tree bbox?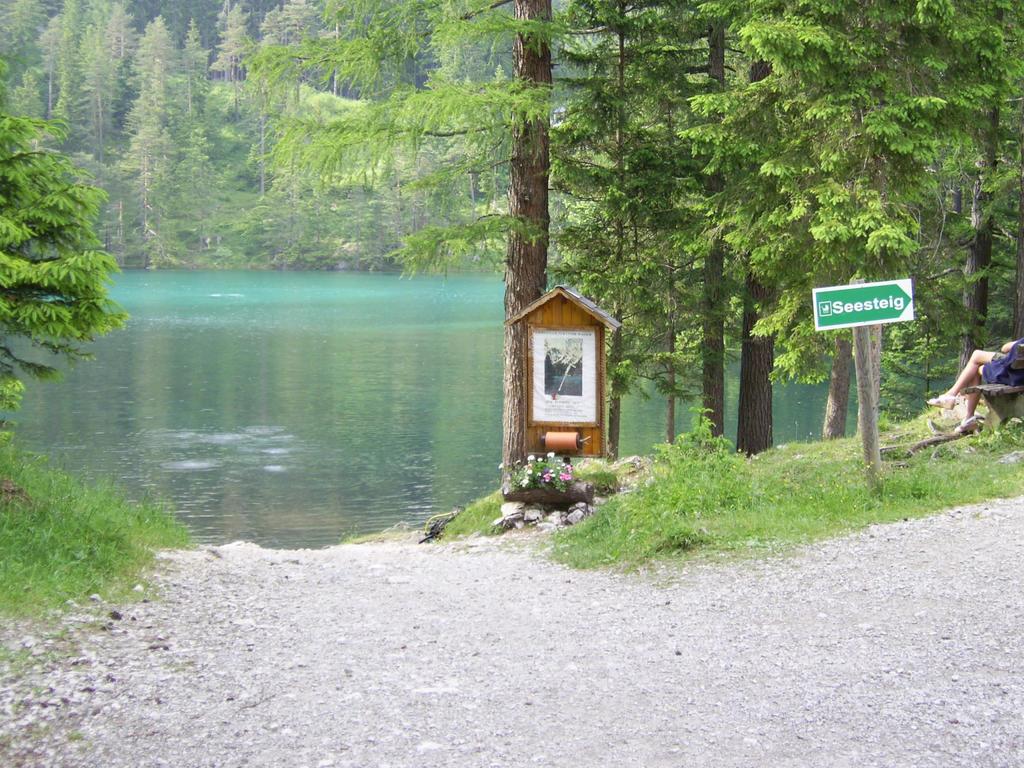
<bbox>0, 88, 141, 447</bbox>
